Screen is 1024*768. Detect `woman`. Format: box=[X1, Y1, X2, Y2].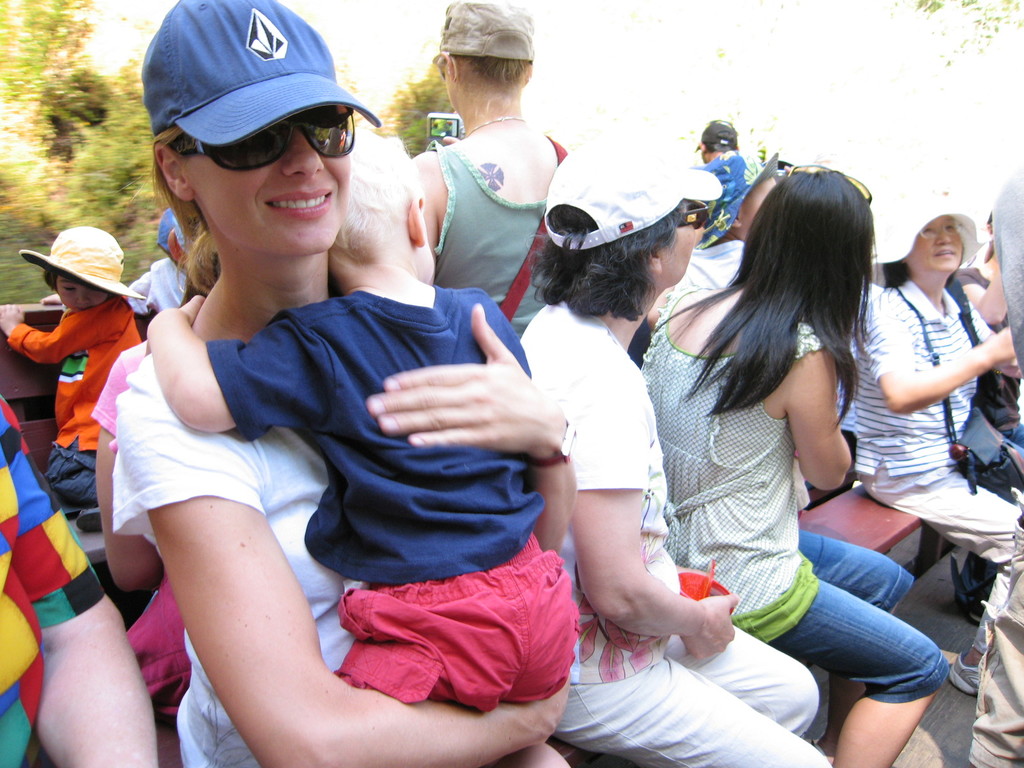
box=[409, 0, 575, 347].
